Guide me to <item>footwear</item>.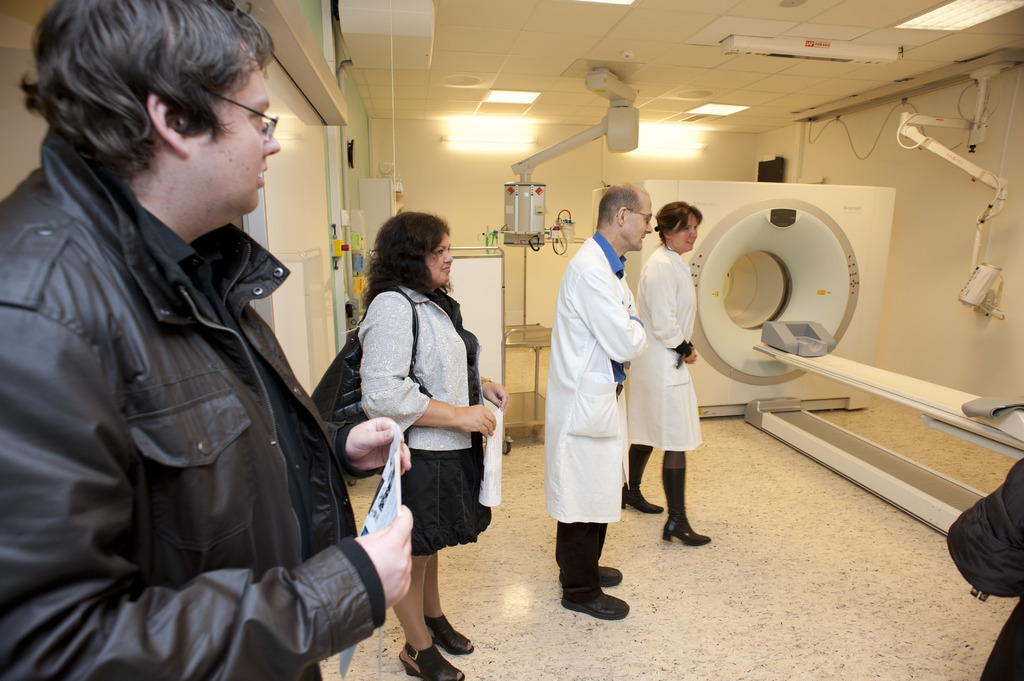
Guidance: (left=594, top=562, right=625, bottom=589).
